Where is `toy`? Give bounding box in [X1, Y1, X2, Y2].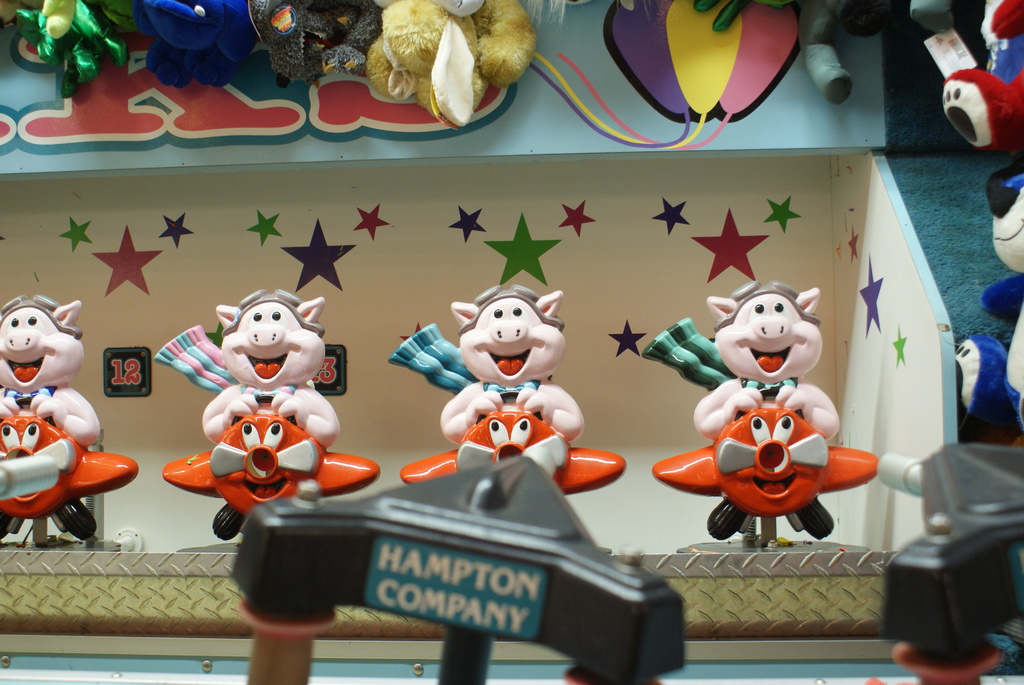
[800, 0, 951, 106].
